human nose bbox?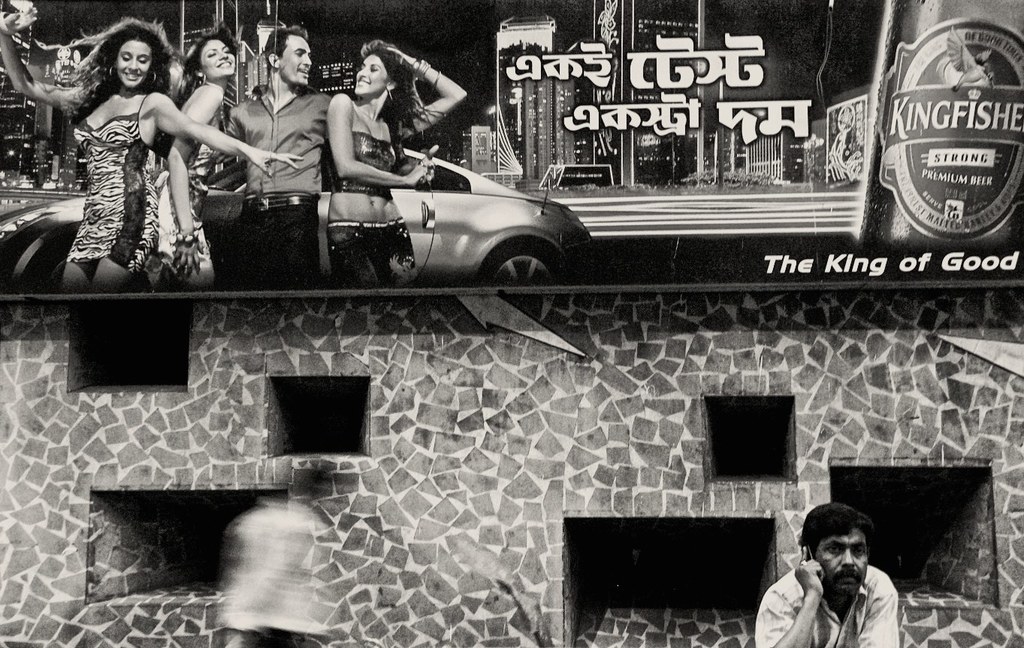
<bbox>127, 59, 138, 74</bbox>
